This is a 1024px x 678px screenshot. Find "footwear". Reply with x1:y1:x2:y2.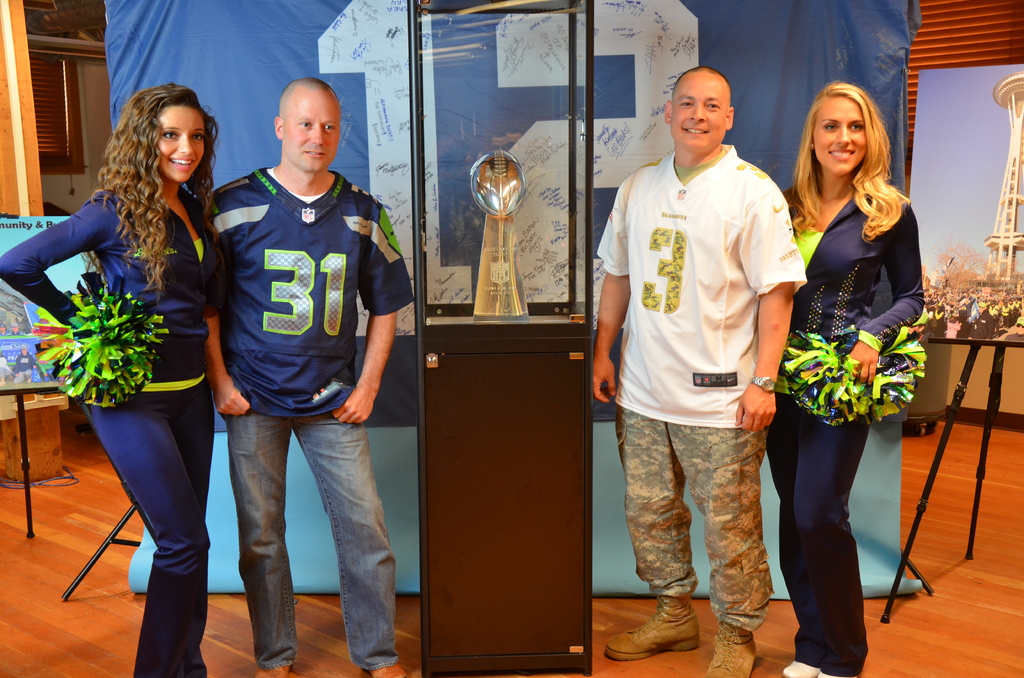
255:668:291:677.
